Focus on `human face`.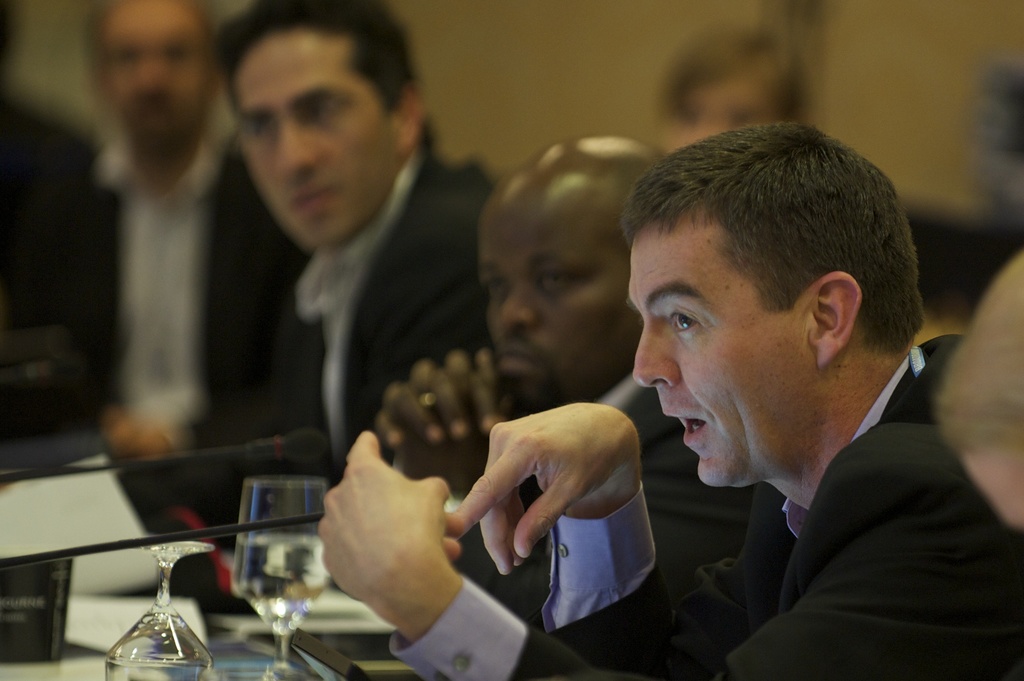
Focused at locate(235, 39, 398, 257).
